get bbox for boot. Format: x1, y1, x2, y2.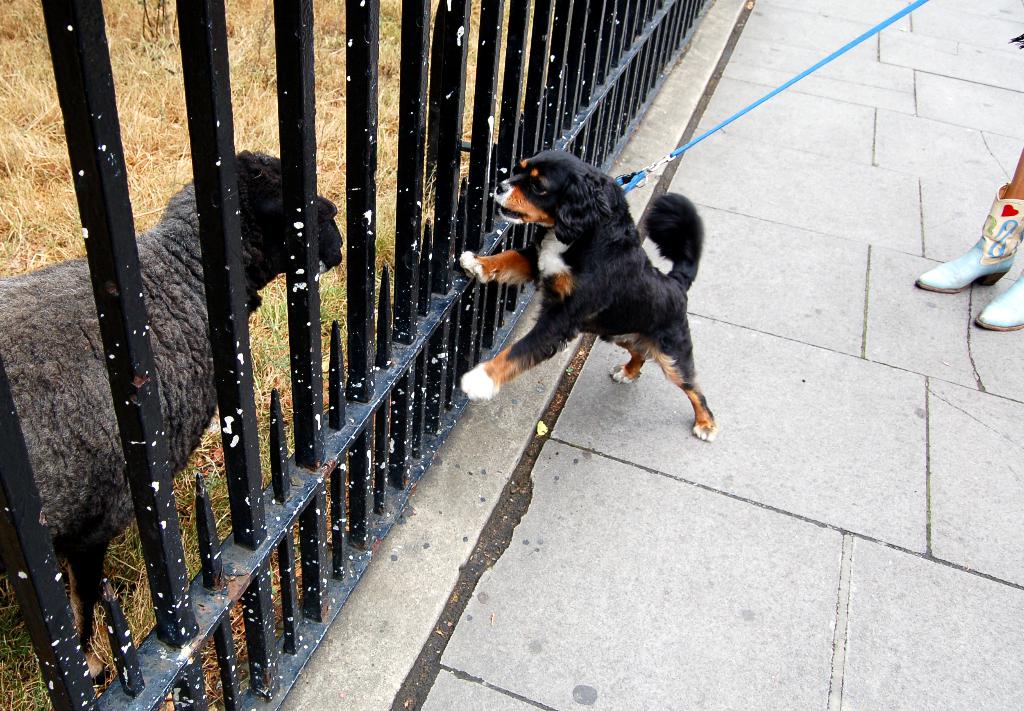
929, 190, 1018, 295.
